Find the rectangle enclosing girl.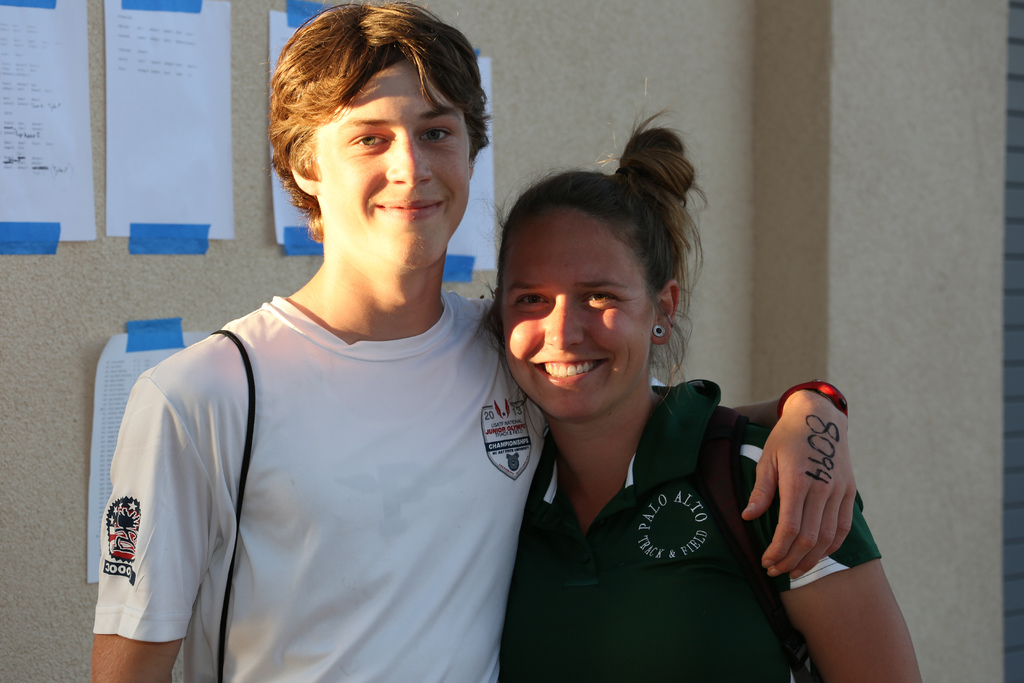
(482,111,919,682).
